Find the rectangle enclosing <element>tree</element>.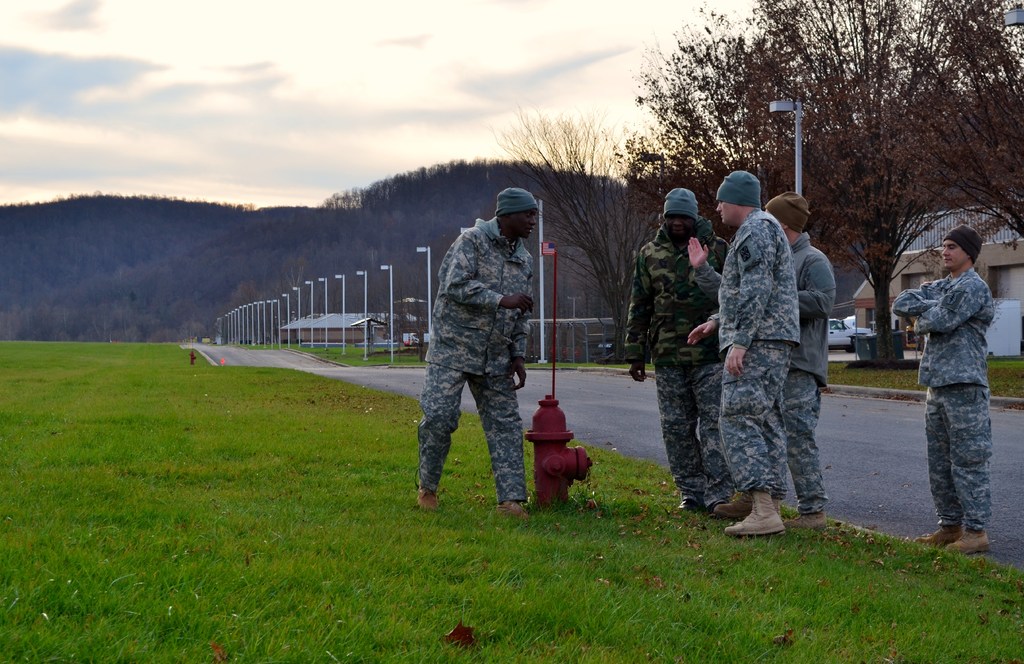
[611, 0, 1023, 368].
